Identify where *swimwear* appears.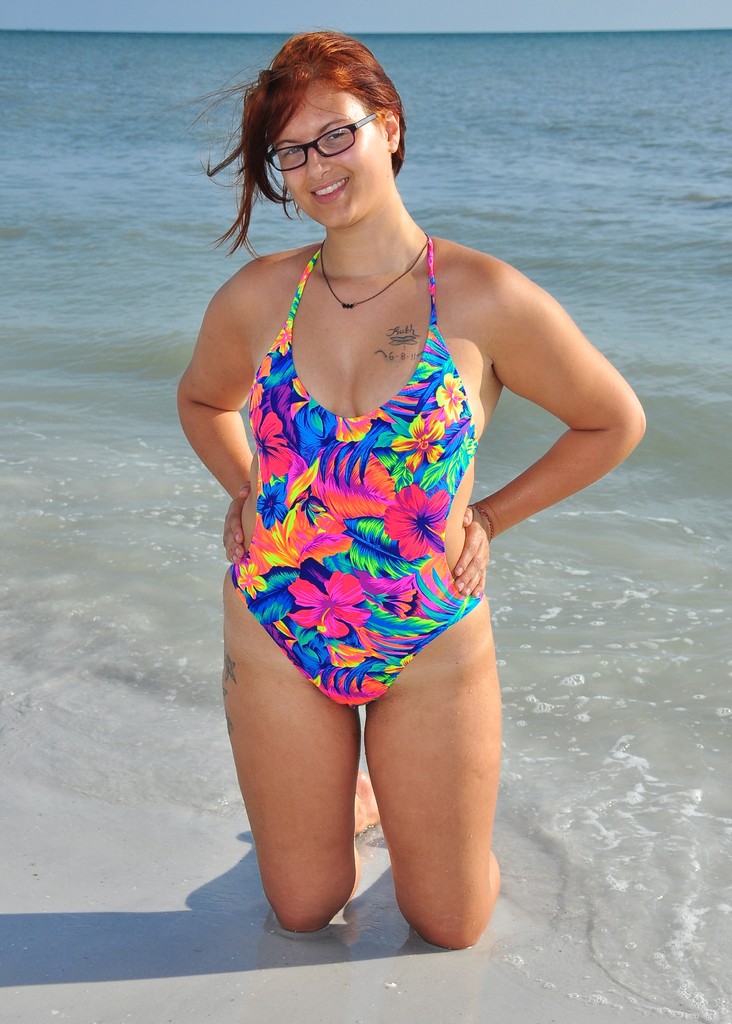
Appears at (x1=231, y1=246, x2=485, y2=706).
